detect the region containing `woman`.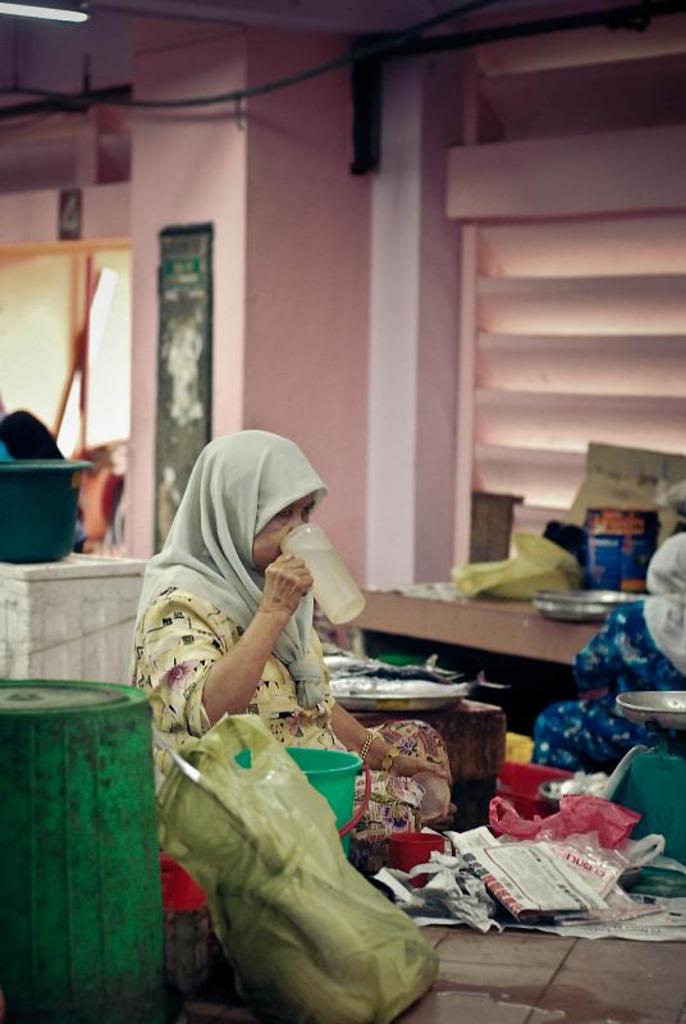
[left=115, top=447, right=453, bottom=1023].
